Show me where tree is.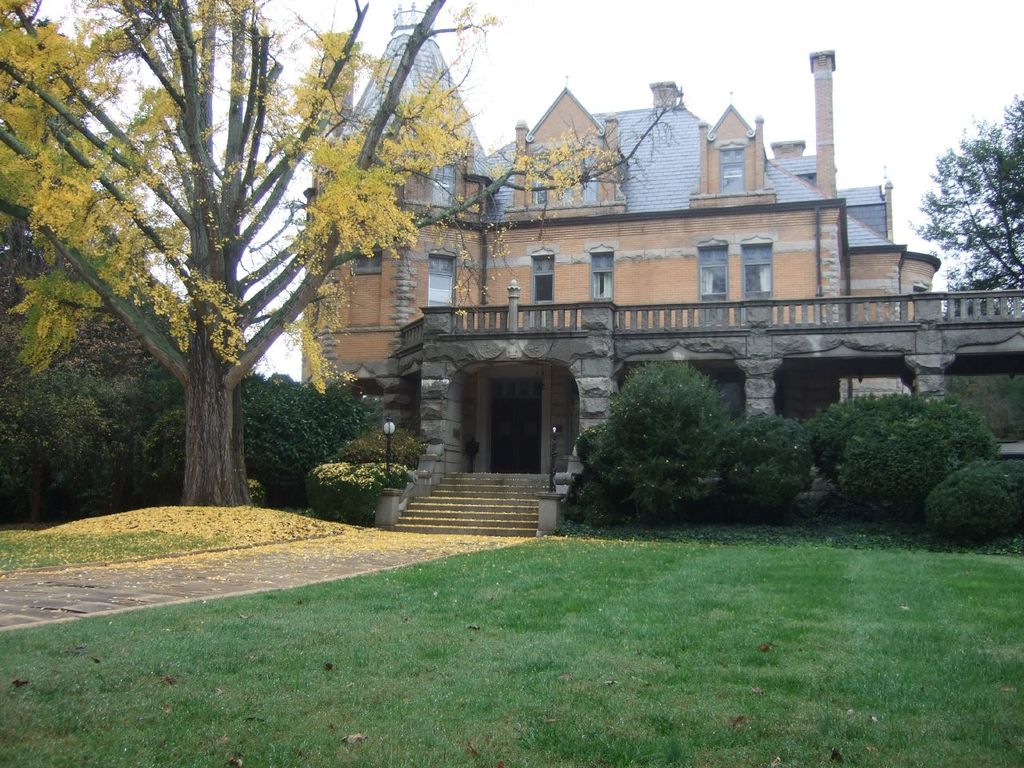
tree is at Rect(594, 362, 733, 527).
